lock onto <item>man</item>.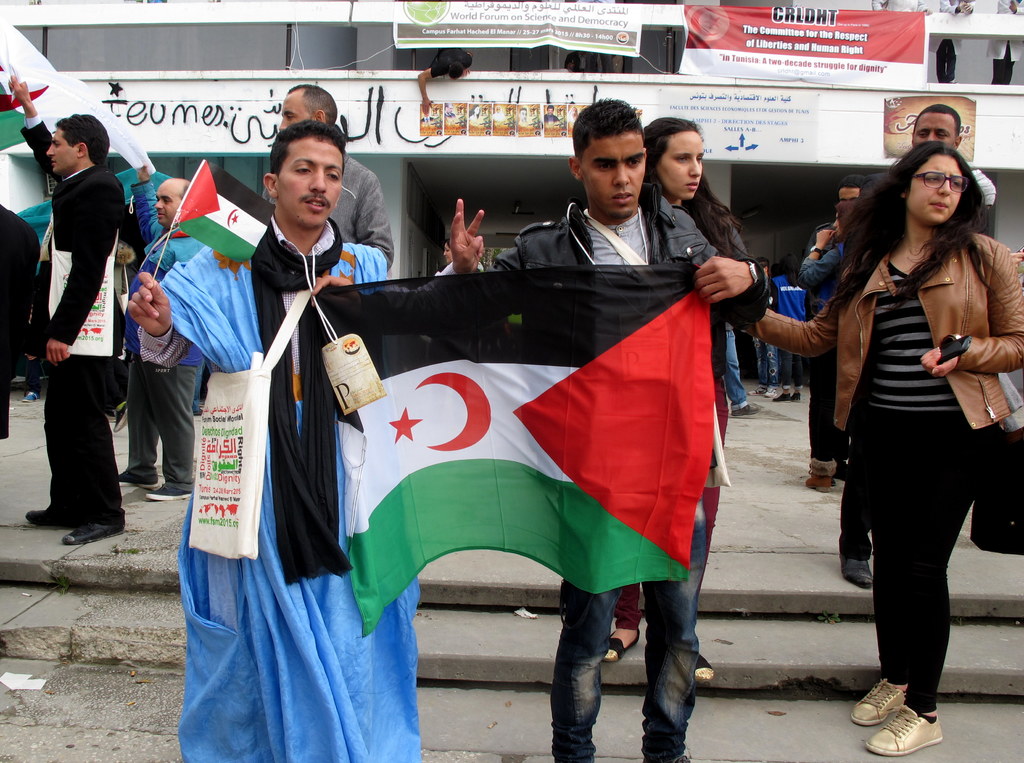
Locked: (x1=489, y1=95, x2=767, y2=762).
